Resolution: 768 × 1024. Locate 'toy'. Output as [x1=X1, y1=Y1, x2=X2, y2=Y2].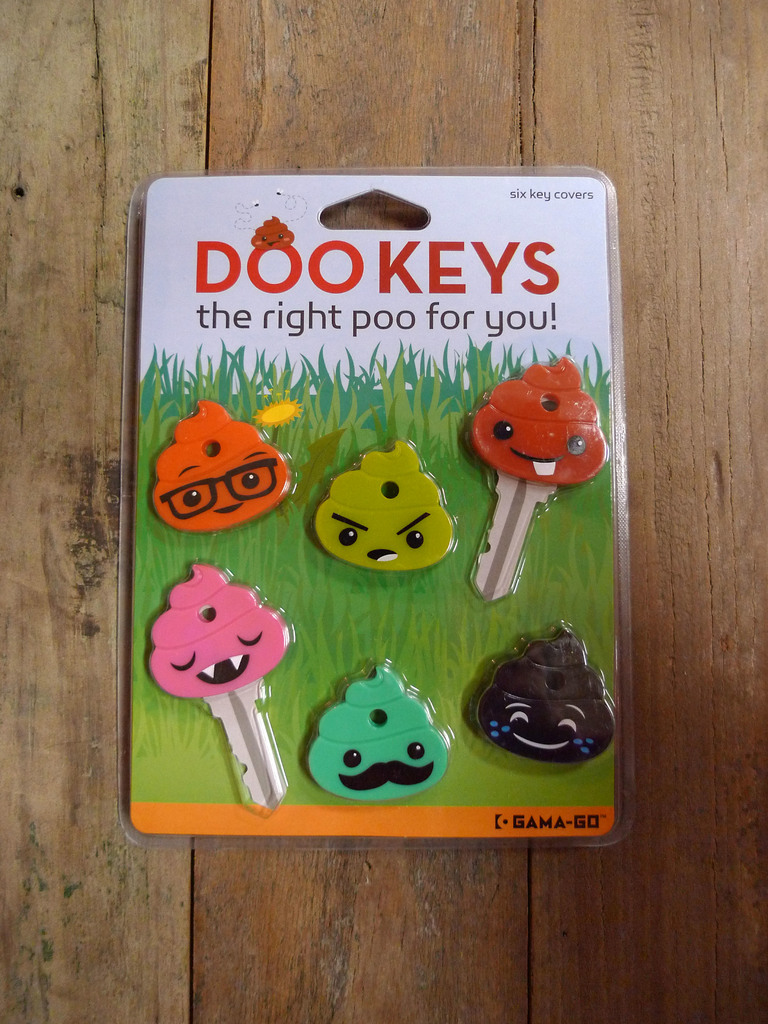
[x1=472, y1=623, x2=615, y2=769].
